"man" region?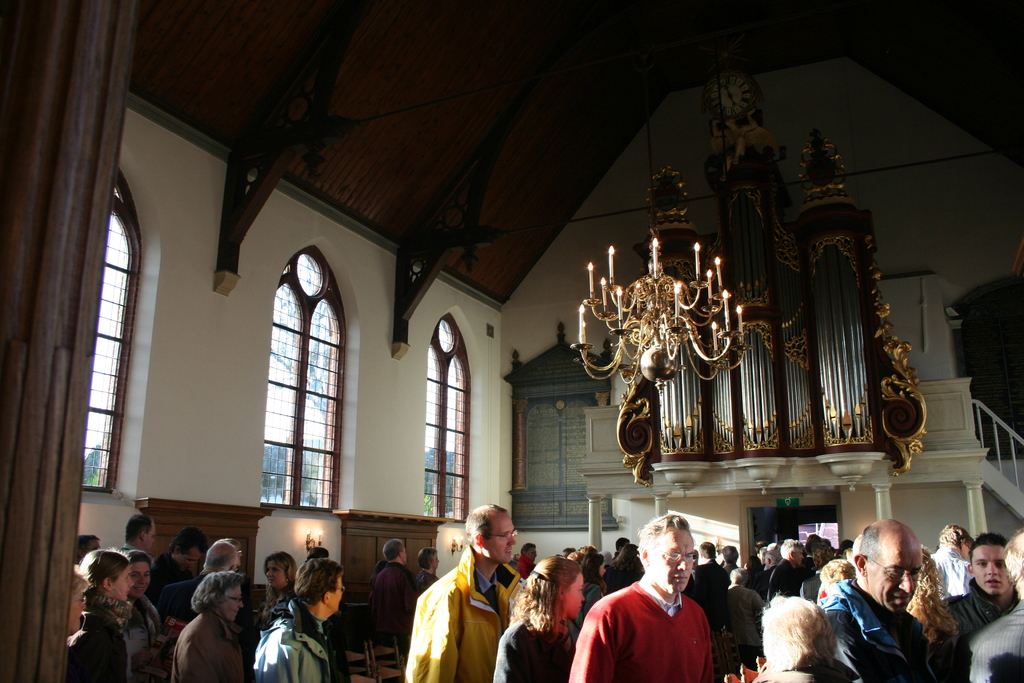
crop(150, 543, 239, 627)
